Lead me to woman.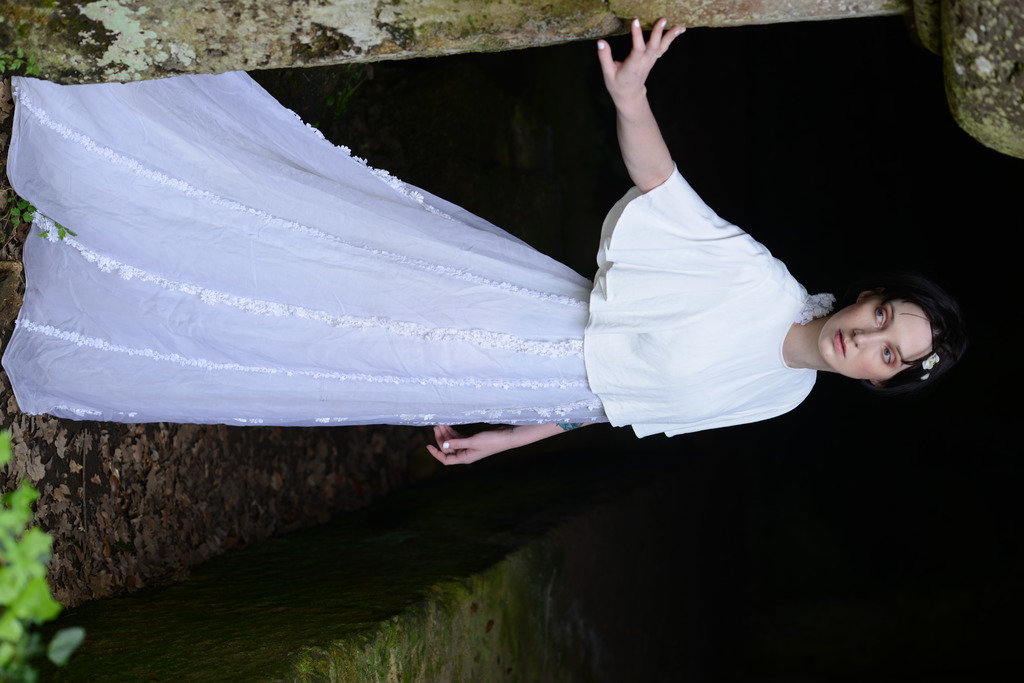
Lead to {"x1": 27, "y1": 38, "x2": 799, "y2": 465}.
